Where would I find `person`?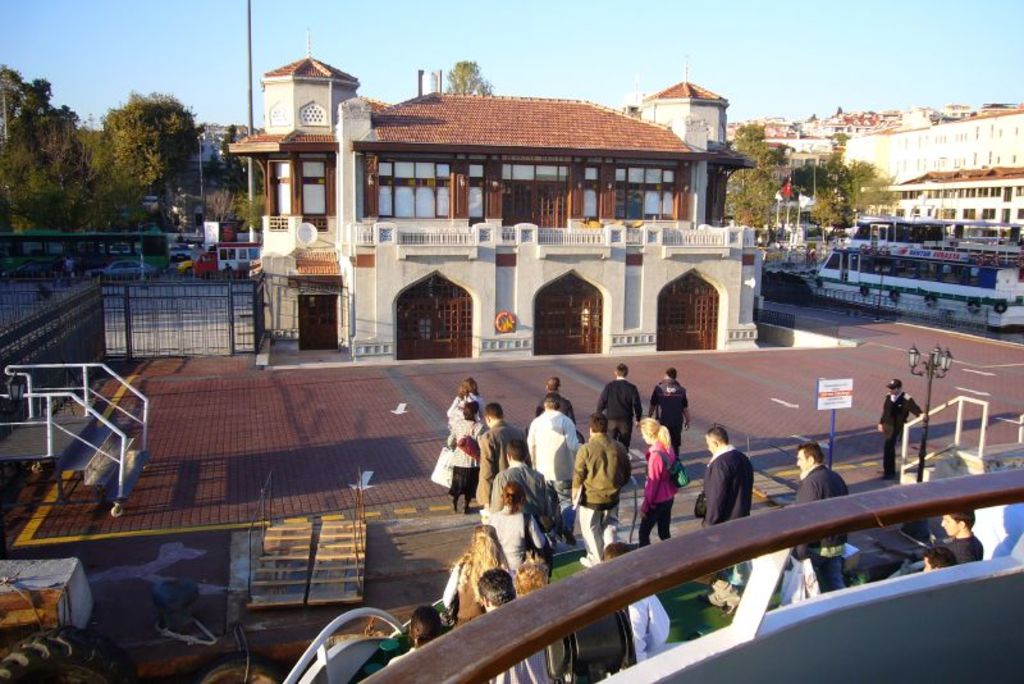
At <region>699, 428, 754, 608</region>.
